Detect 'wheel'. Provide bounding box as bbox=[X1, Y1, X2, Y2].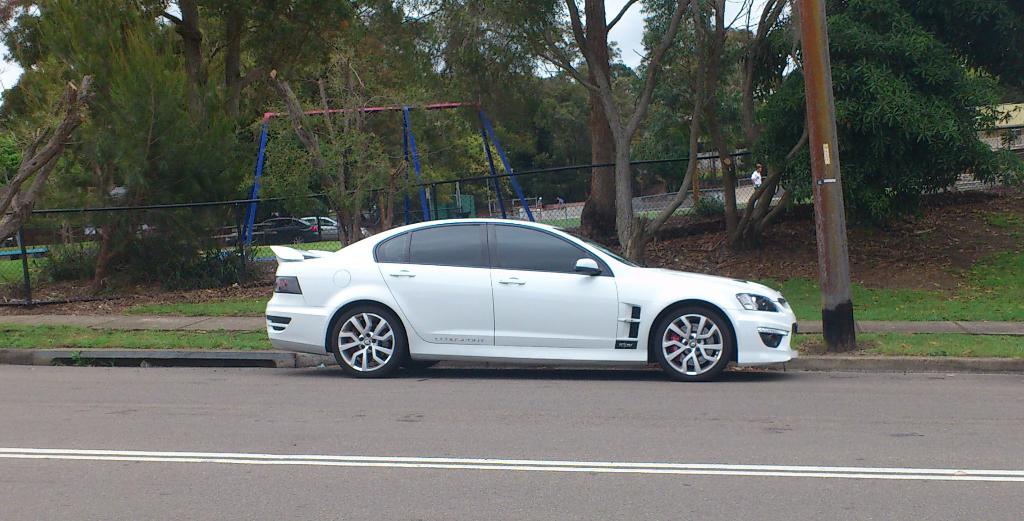
bbox=[292, 235, 302, 245].
